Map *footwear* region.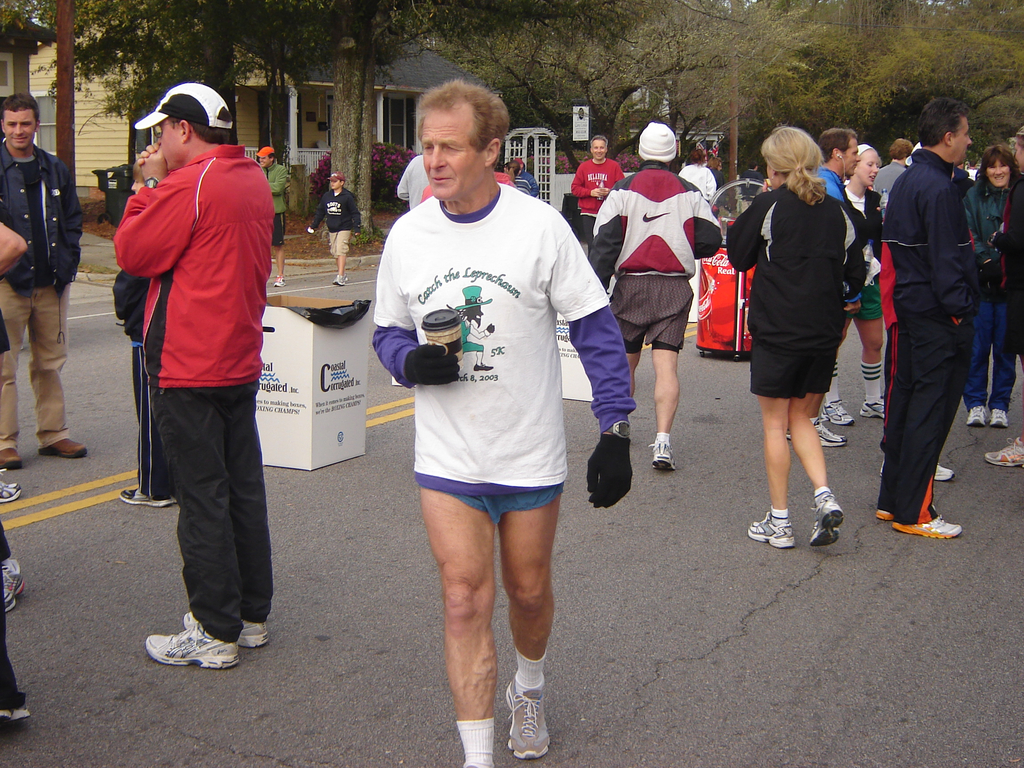
Mapped to (x1=858, y1=396, x2=884, y2=422).
